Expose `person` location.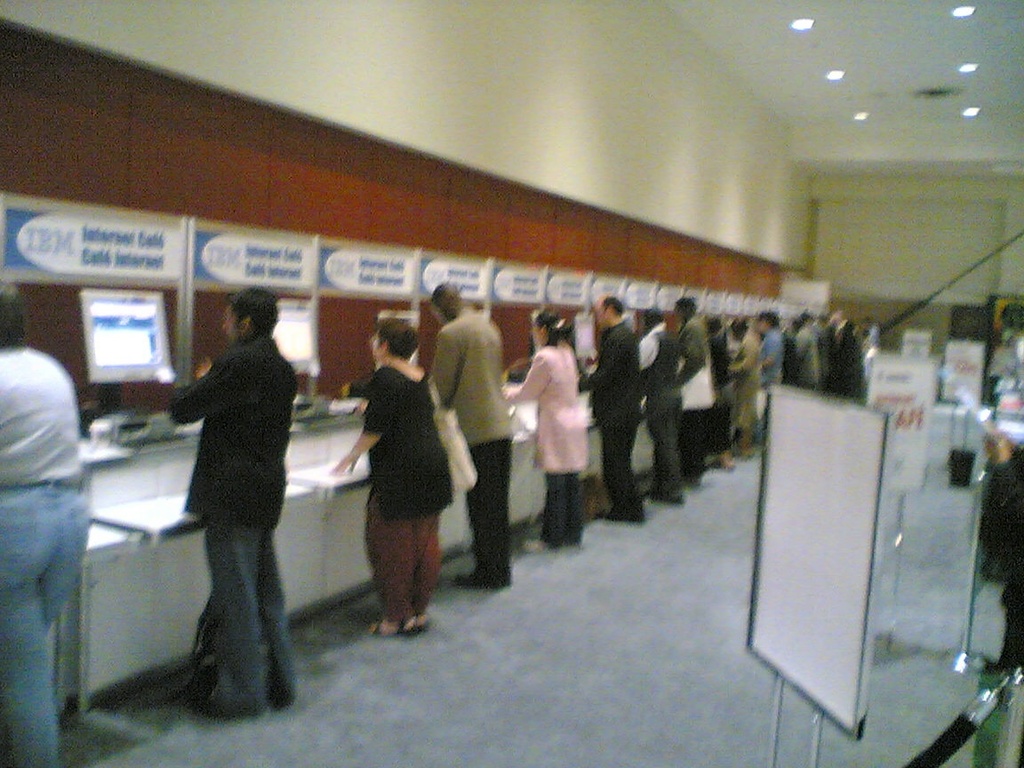
Exposed at {"x1": 636, "y1": 301, "x2": 684, "y2": 502}.
